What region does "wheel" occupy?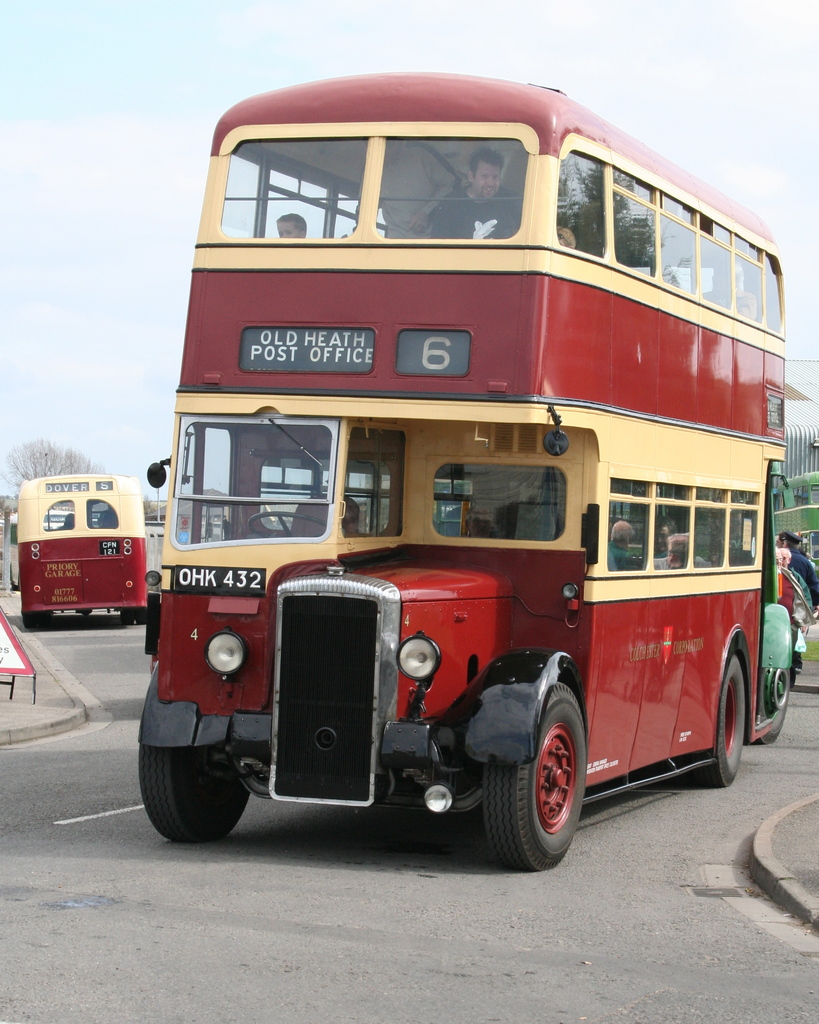
l=497, t=690, r=604, b=855.
